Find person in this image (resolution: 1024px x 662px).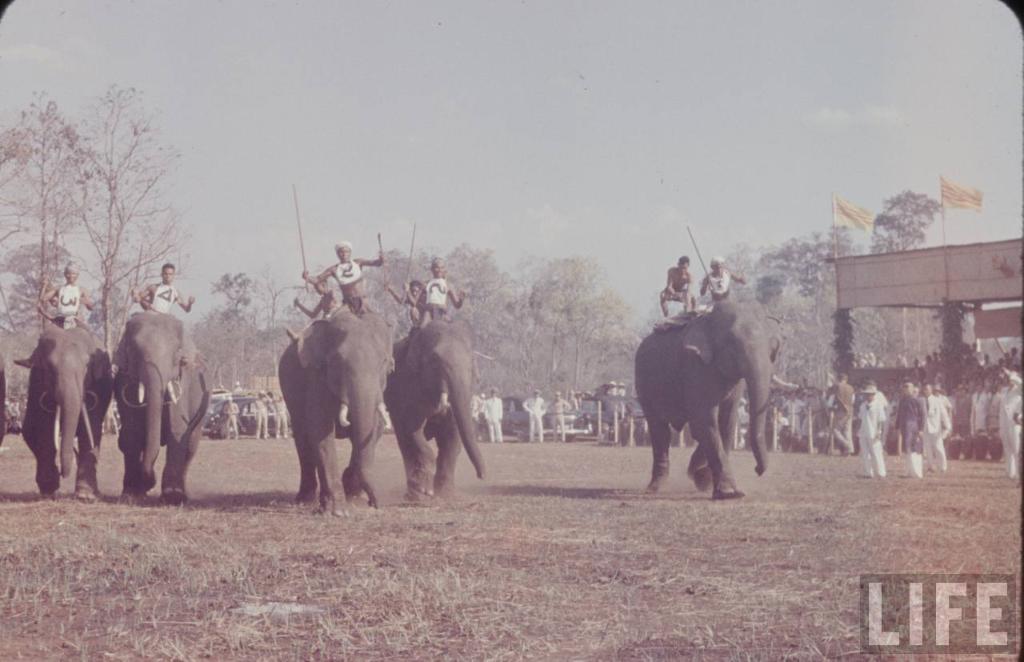
132, 265, 197, 318.
